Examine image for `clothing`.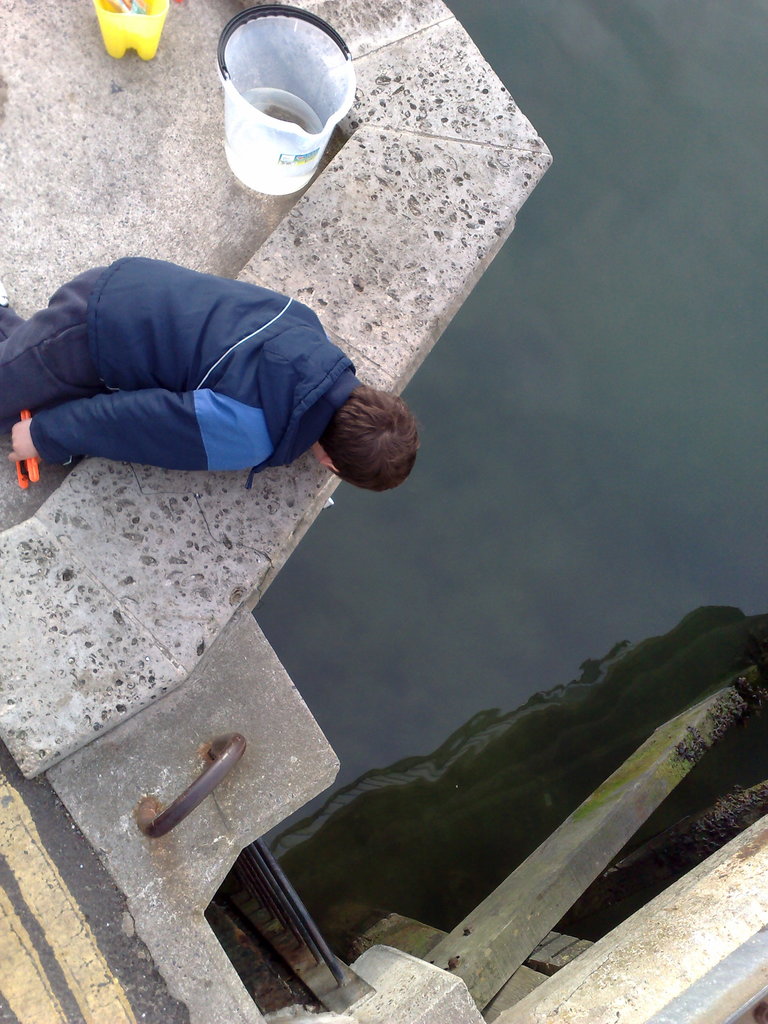
Examination result: bbox(0, 283, 356, 512).
